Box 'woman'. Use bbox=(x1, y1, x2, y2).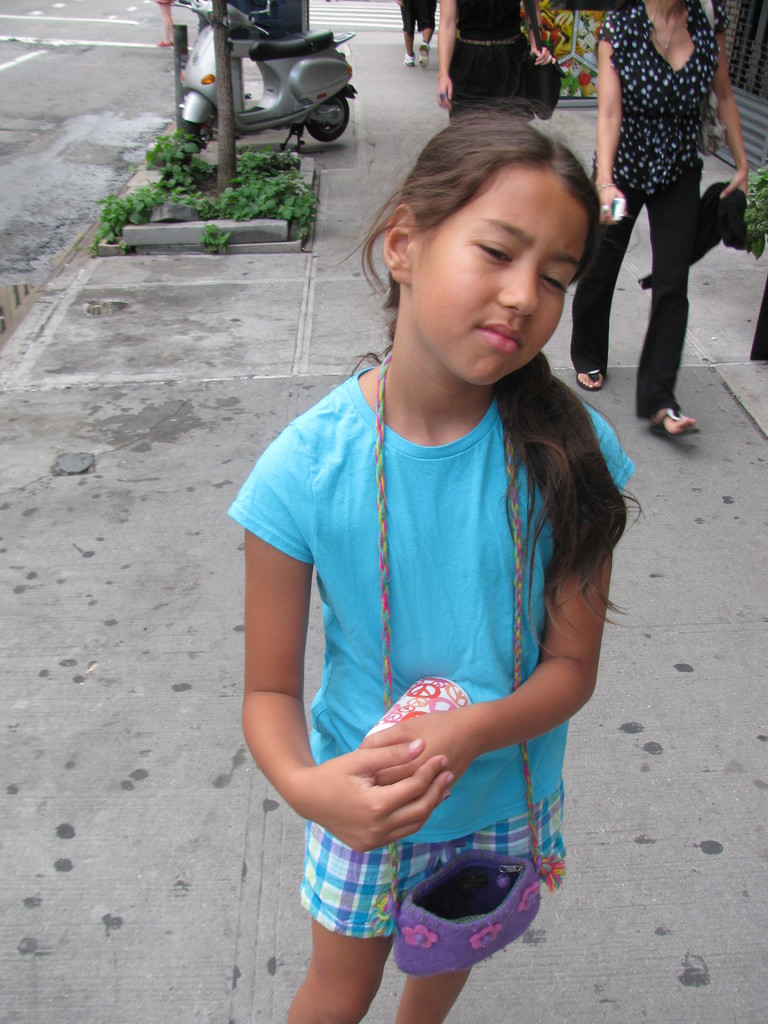
bbox=(436, 0, 558, 127).
